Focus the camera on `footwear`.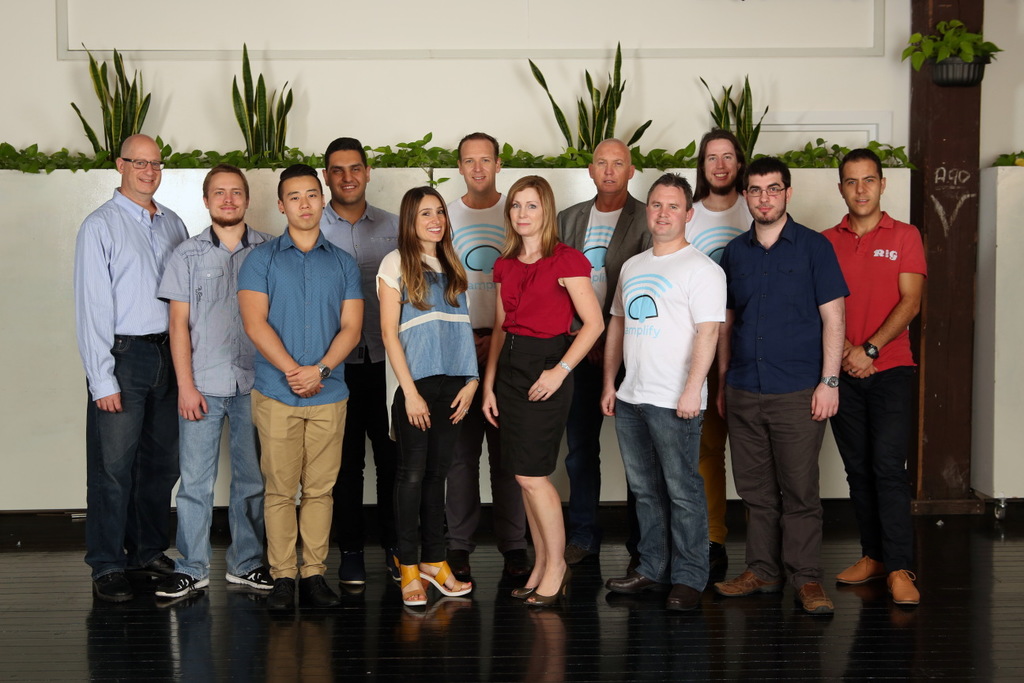
Focus region: 834,554,877,583.
